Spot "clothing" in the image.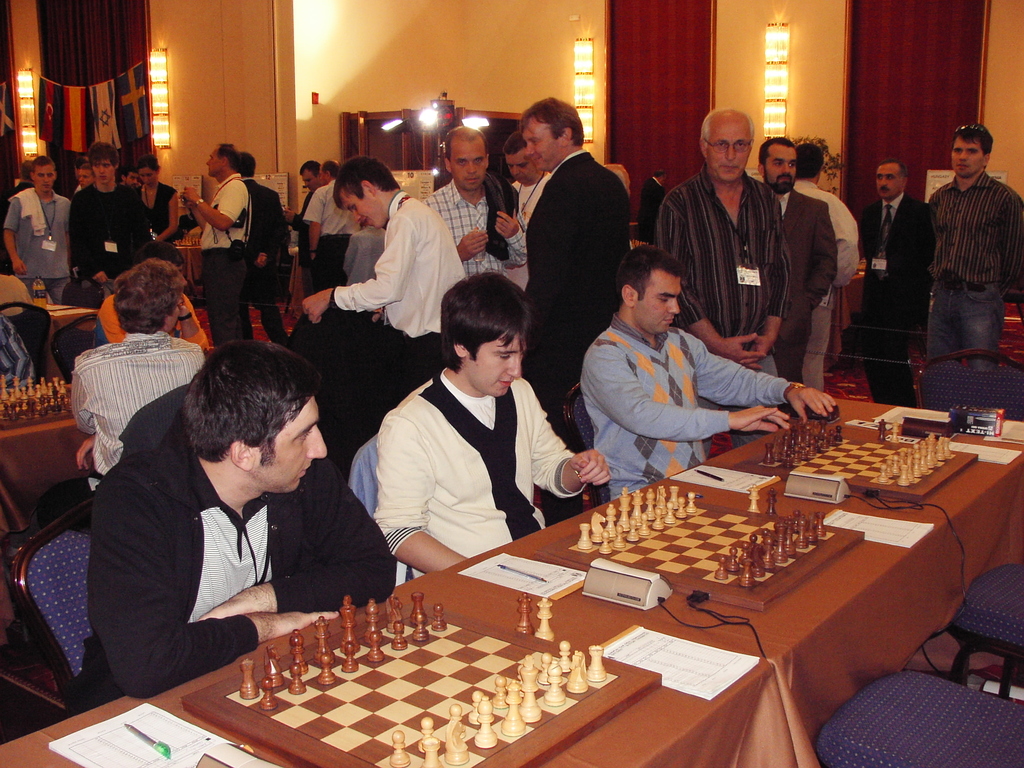
"clothing" found at 912:139:1020:383.
